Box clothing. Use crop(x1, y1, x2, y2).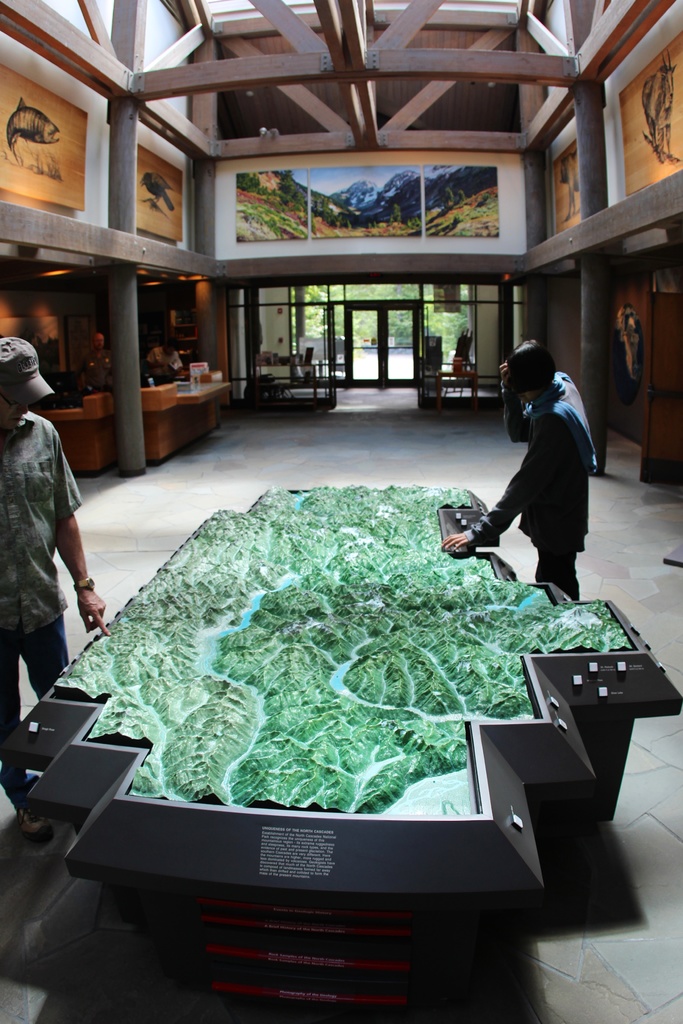
crop(450, 390, 606, 580).
